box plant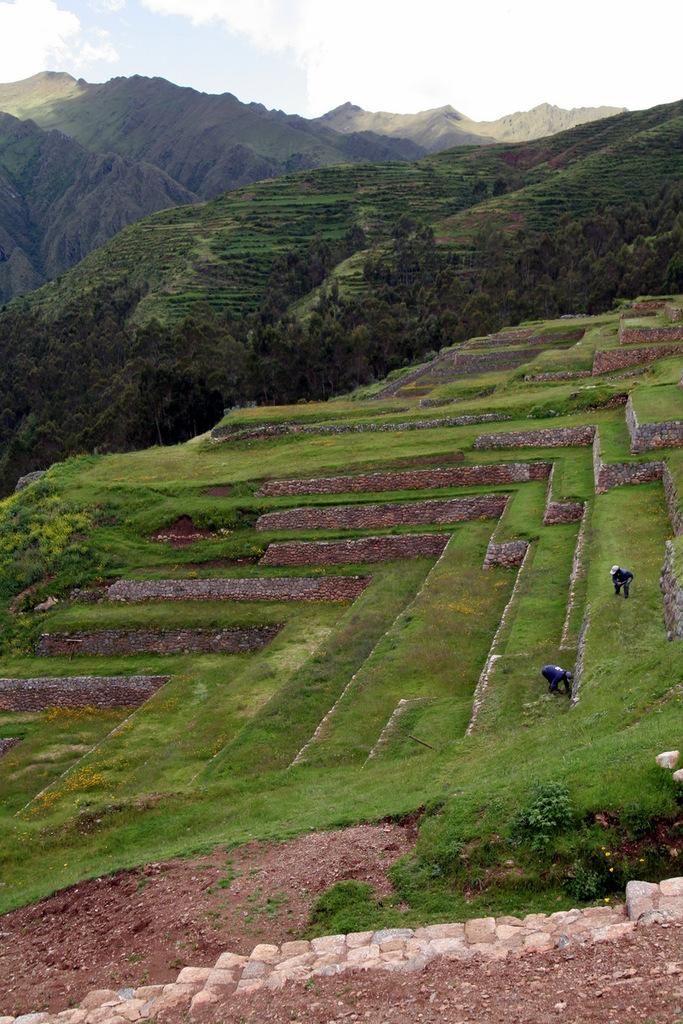
335:981:352:1000
